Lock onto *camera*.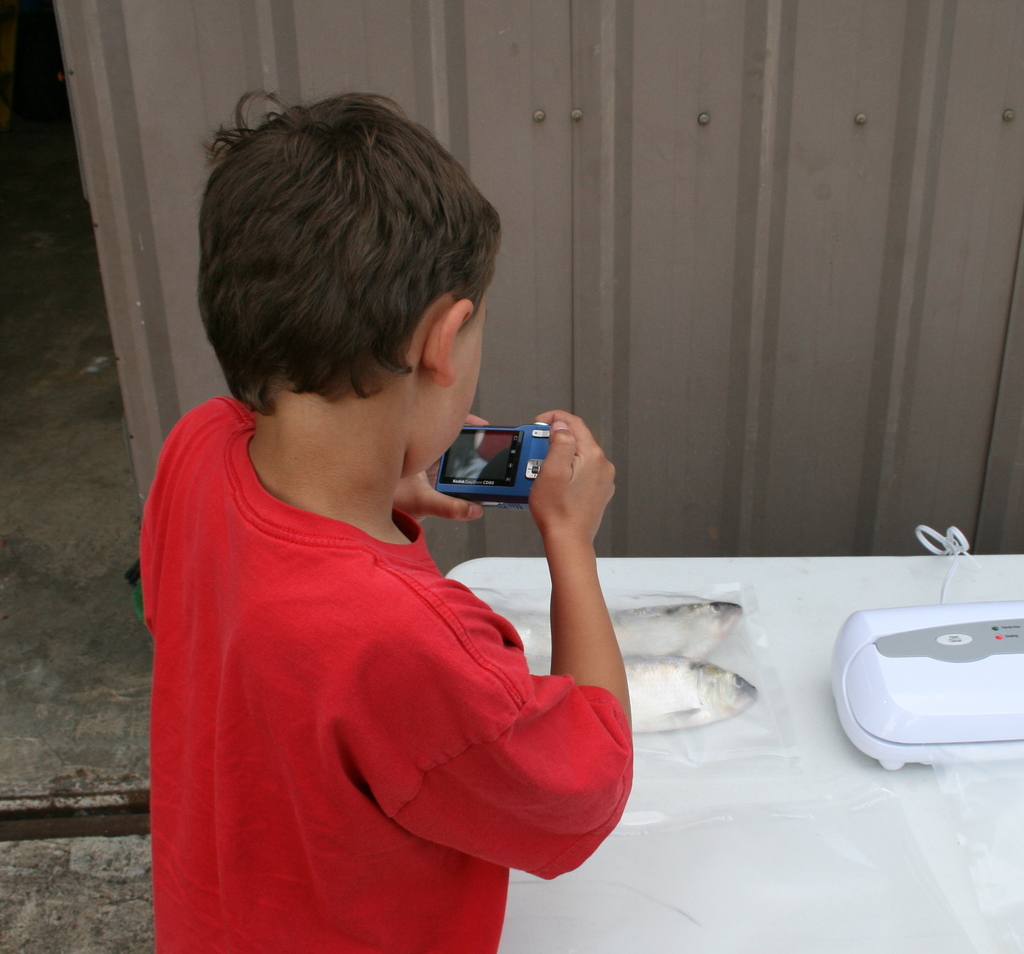
Locked: bbox=[432, 415, 554, 505].
